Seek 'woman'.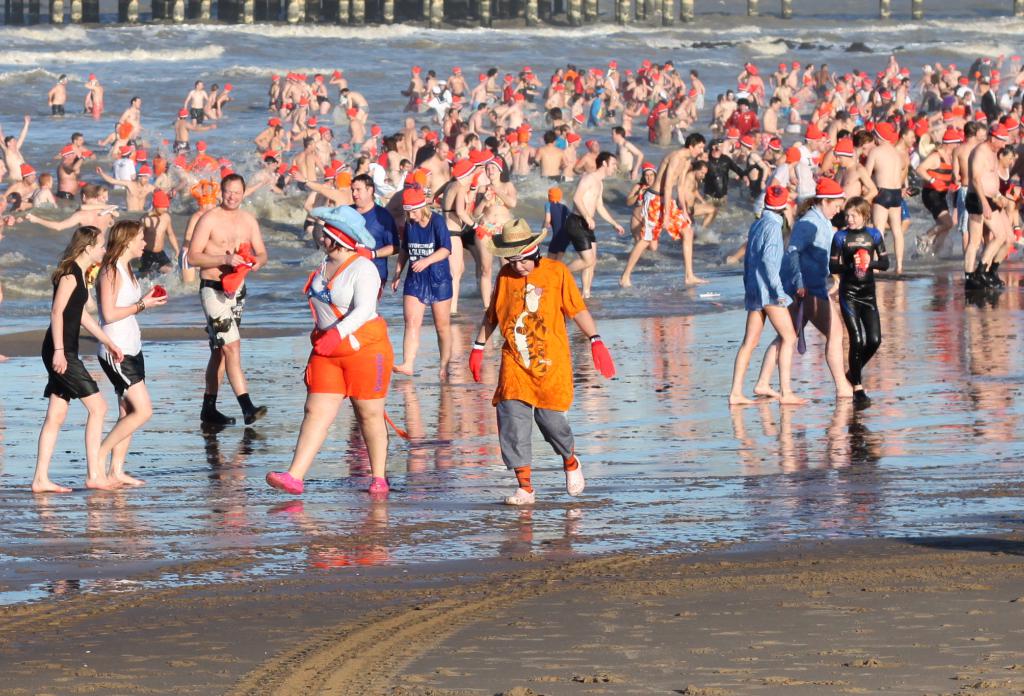
bbox=(97, 122, 120, 150).
